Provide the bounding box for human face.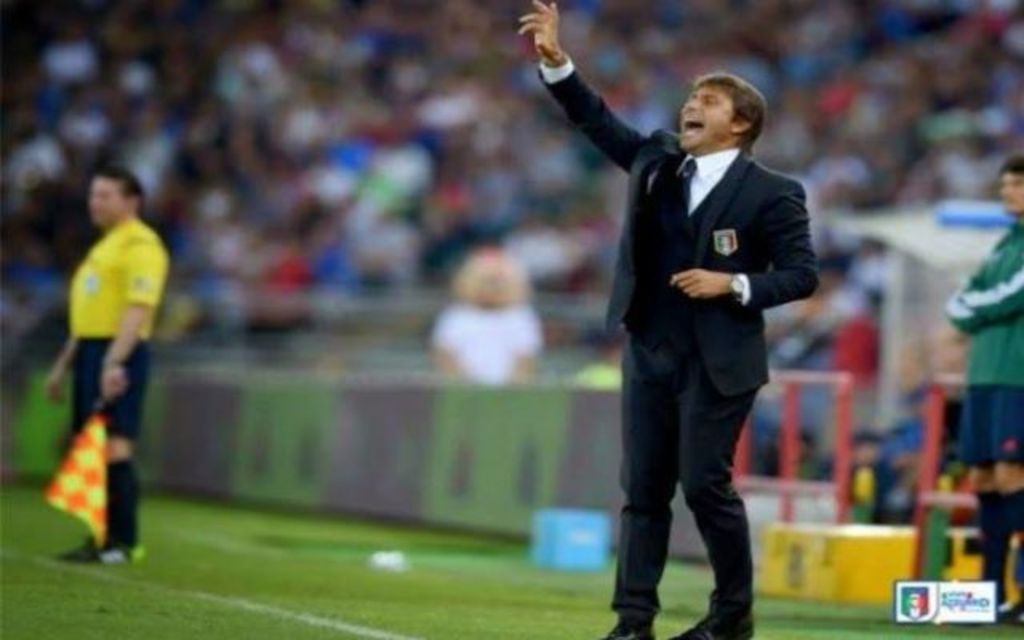
Rect(678, 88, 734, 150).
